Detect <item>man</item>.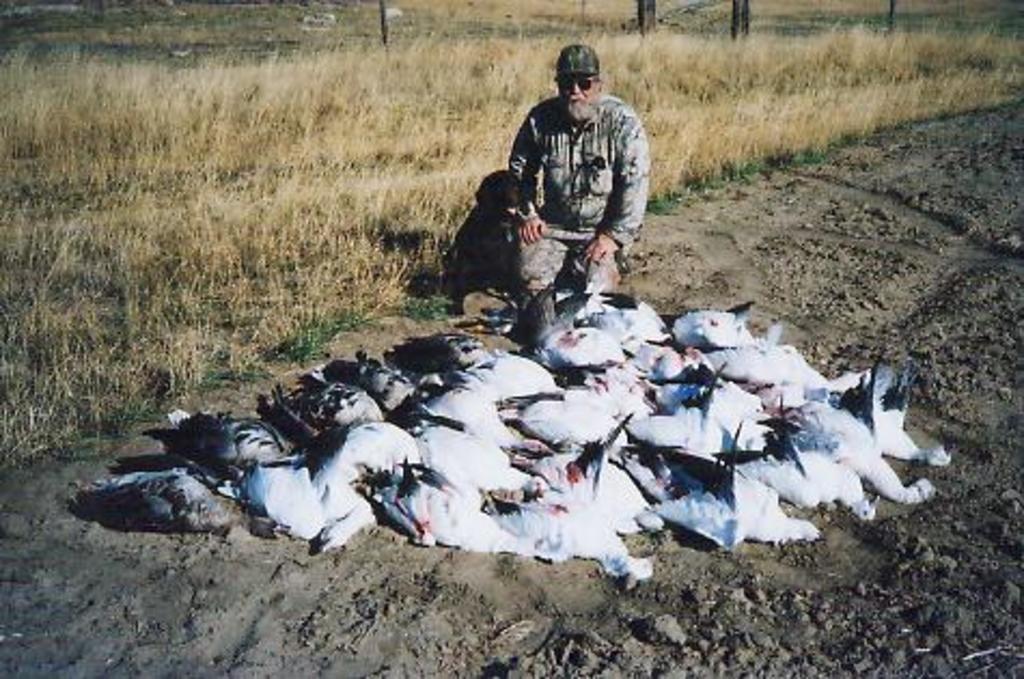
Detected at <box>463,41,660,336</box>.
